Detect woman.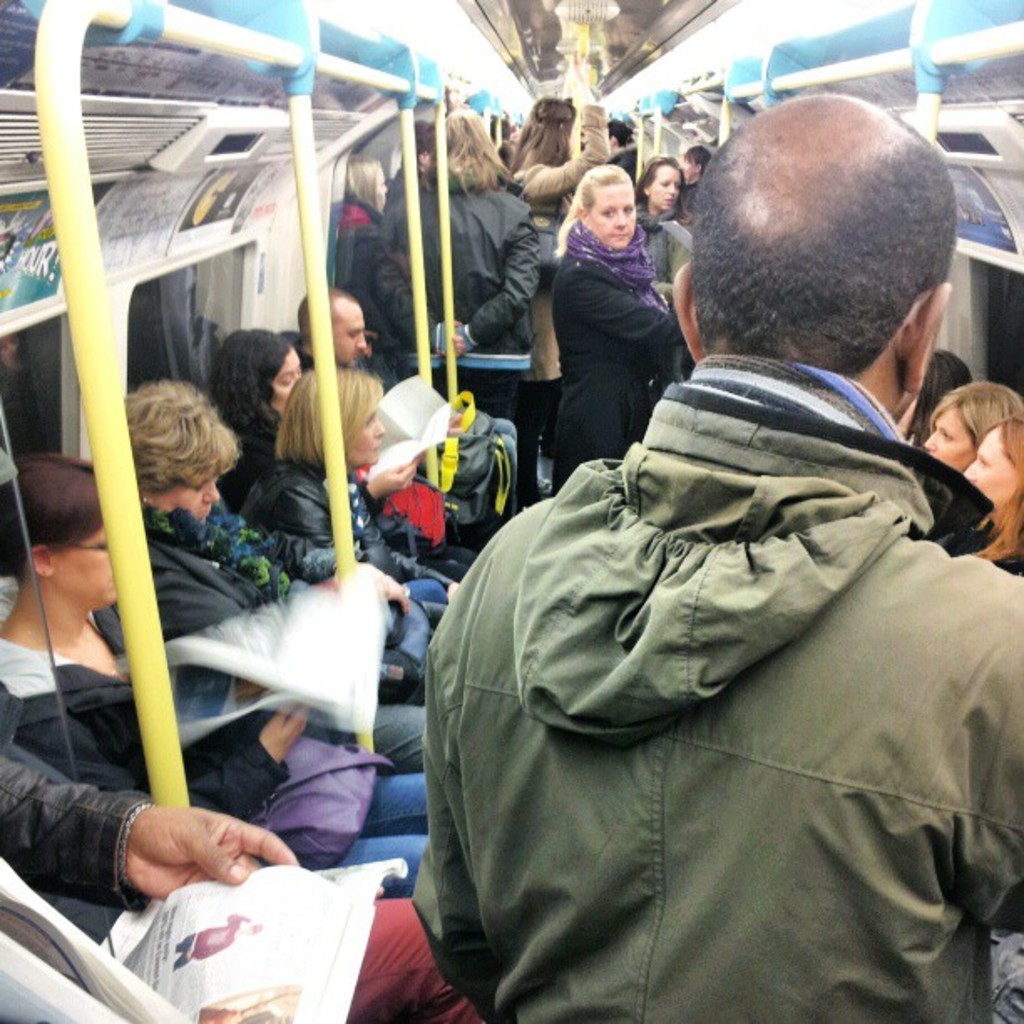
Detected at select_region(207, 381, 474, 634).
